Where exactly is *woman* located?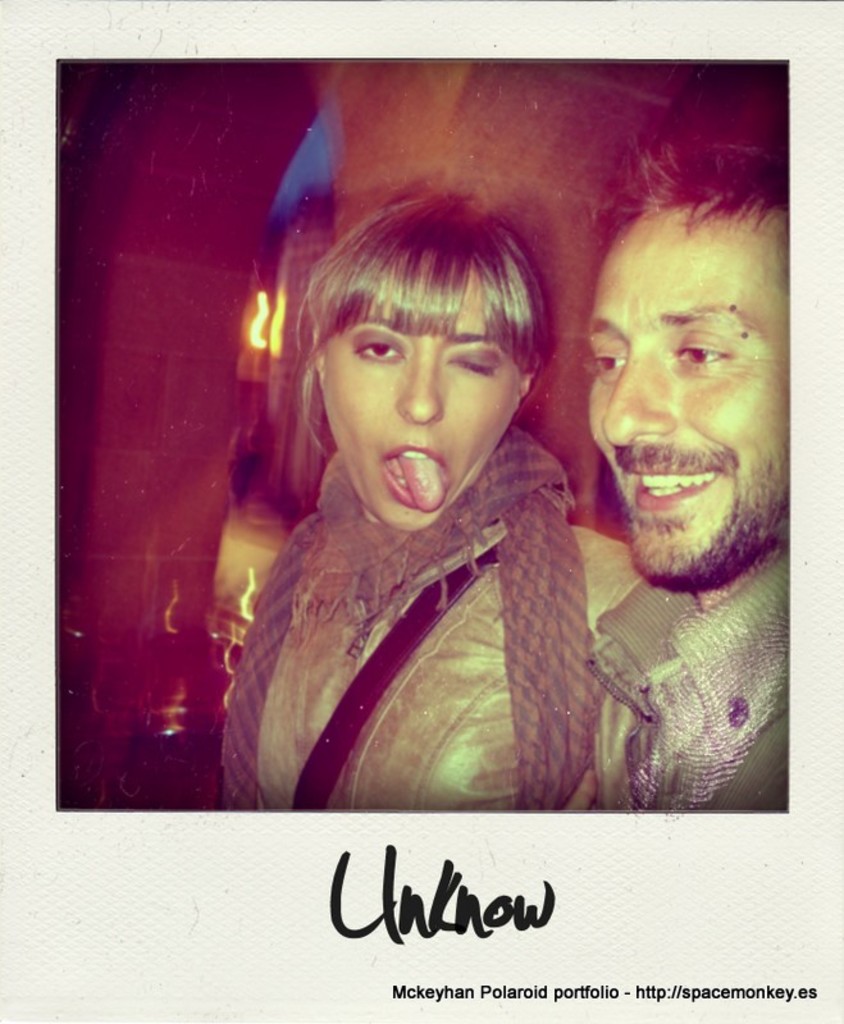
Its bounding box is 147/215/670/773.
